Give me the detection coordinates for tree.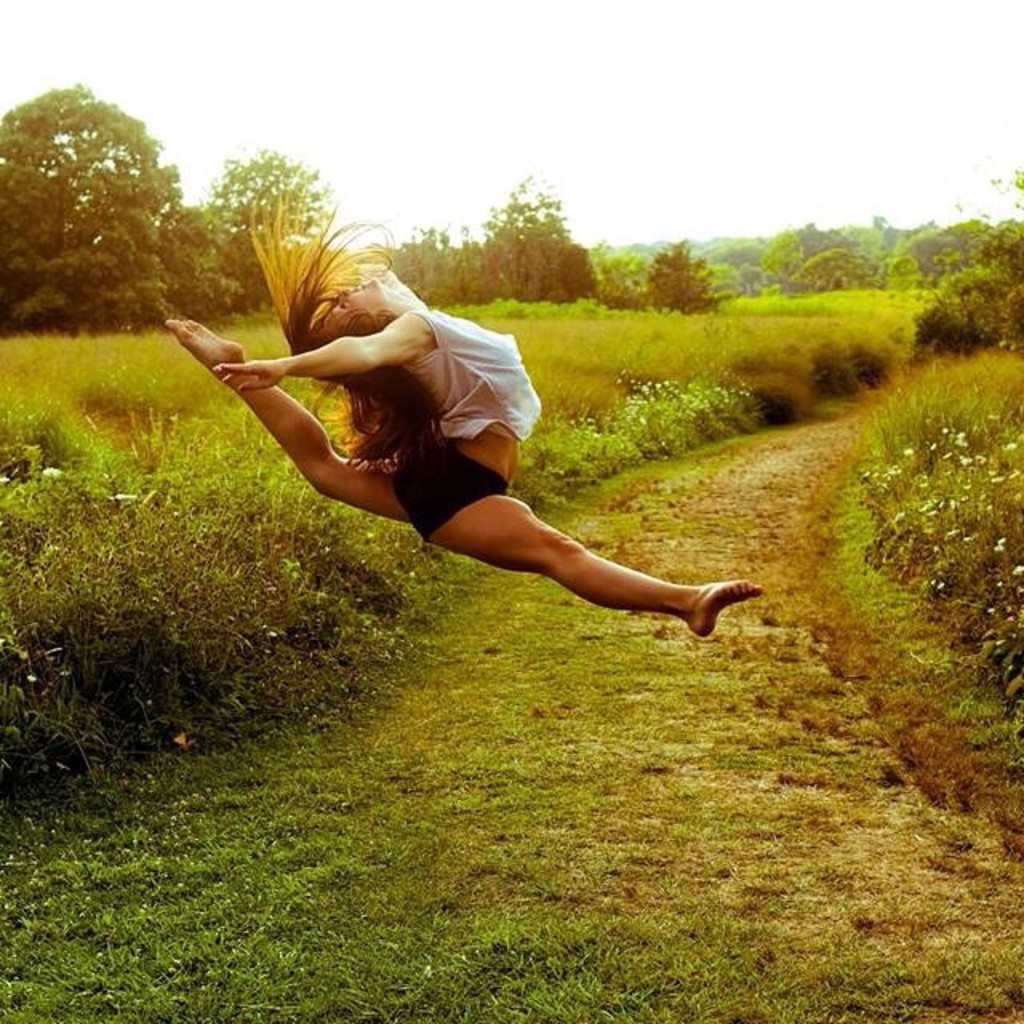
<bbox>0, 80, 181, 328</bbox>.
